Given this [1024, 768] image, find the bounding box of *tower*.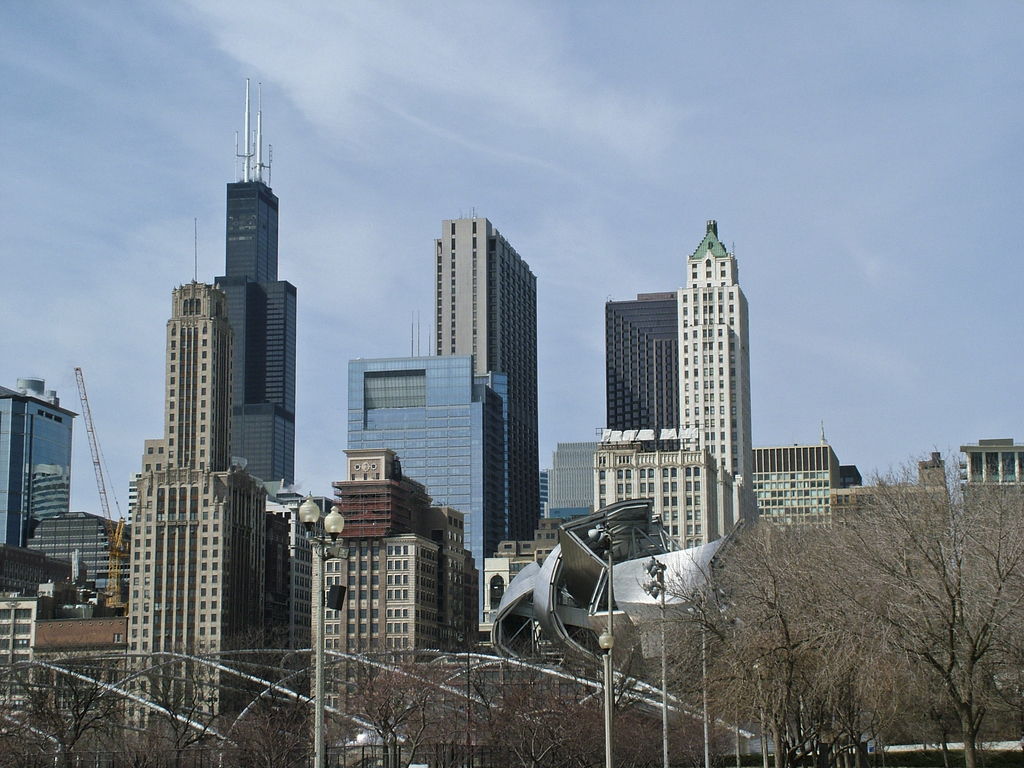
left=346, top=360, right=505, bottom=625.
